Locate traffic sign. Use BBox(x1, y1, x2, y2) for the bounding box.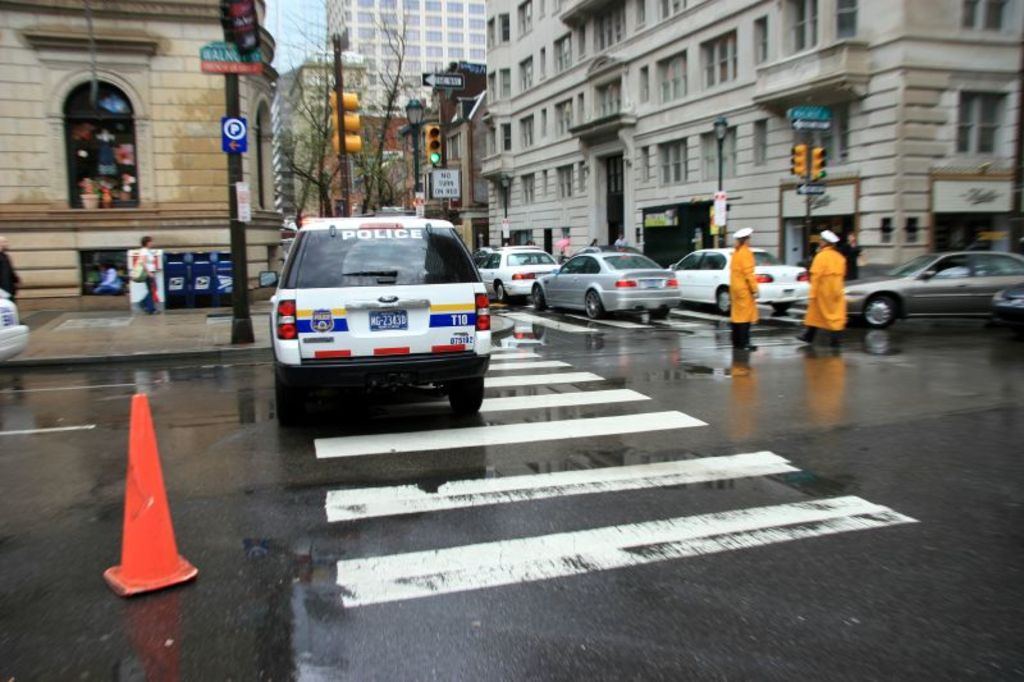
BBox(197, 41, 266, 74).
